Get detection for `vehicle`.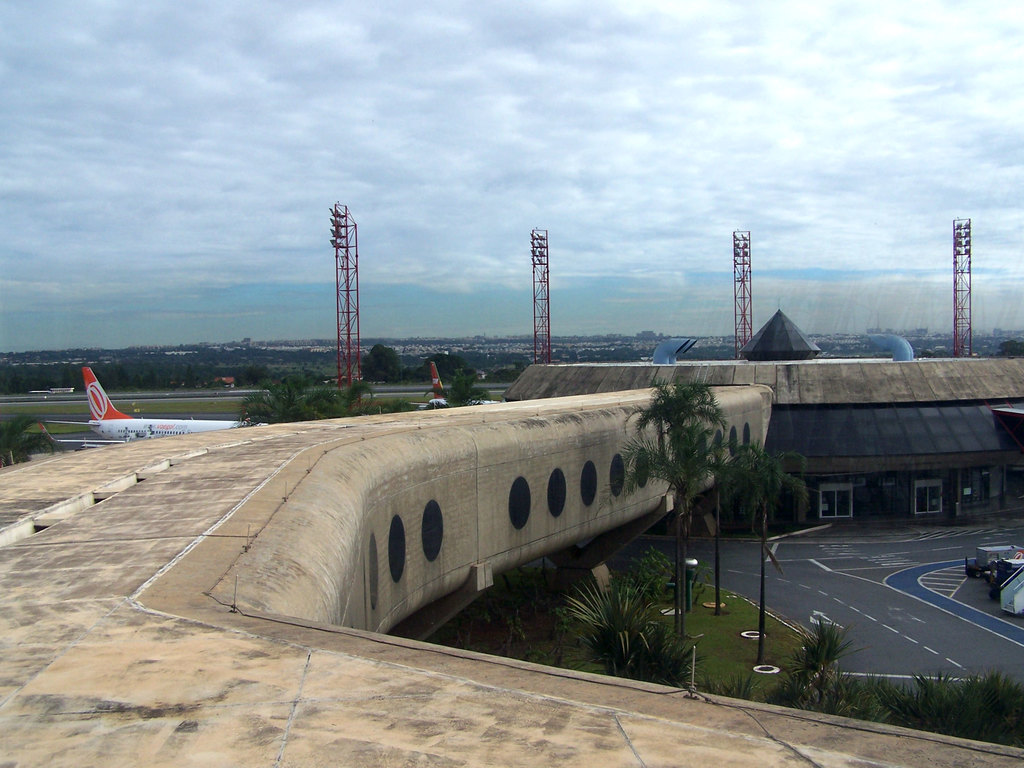
Detection: rect(964, 542, 1022, 575).
